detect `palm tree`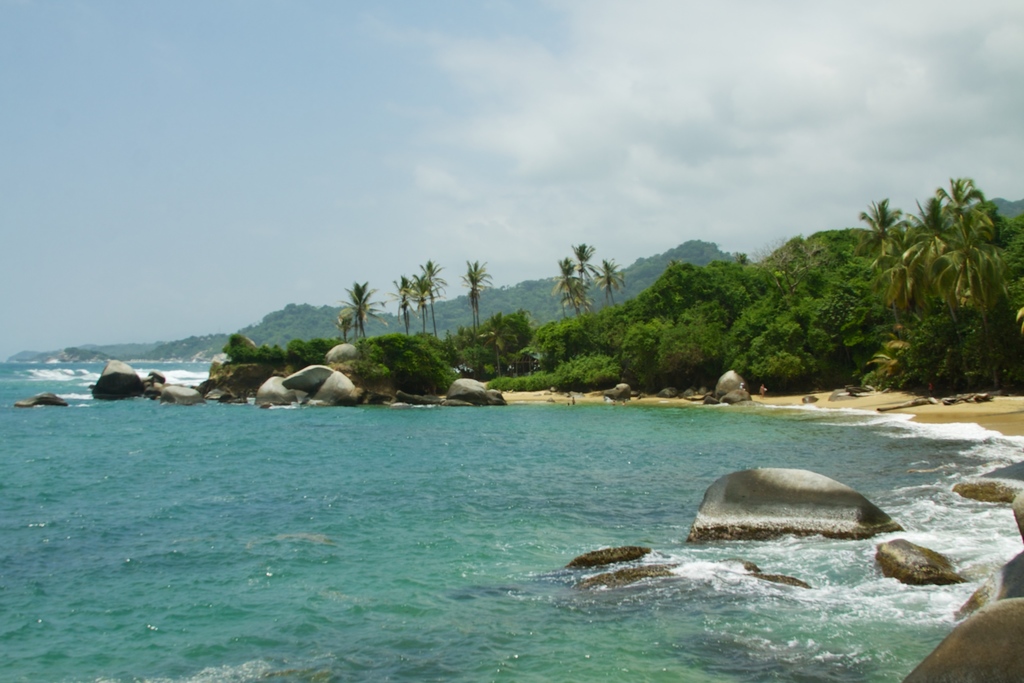
bbox(397, 274, 413, 345)
